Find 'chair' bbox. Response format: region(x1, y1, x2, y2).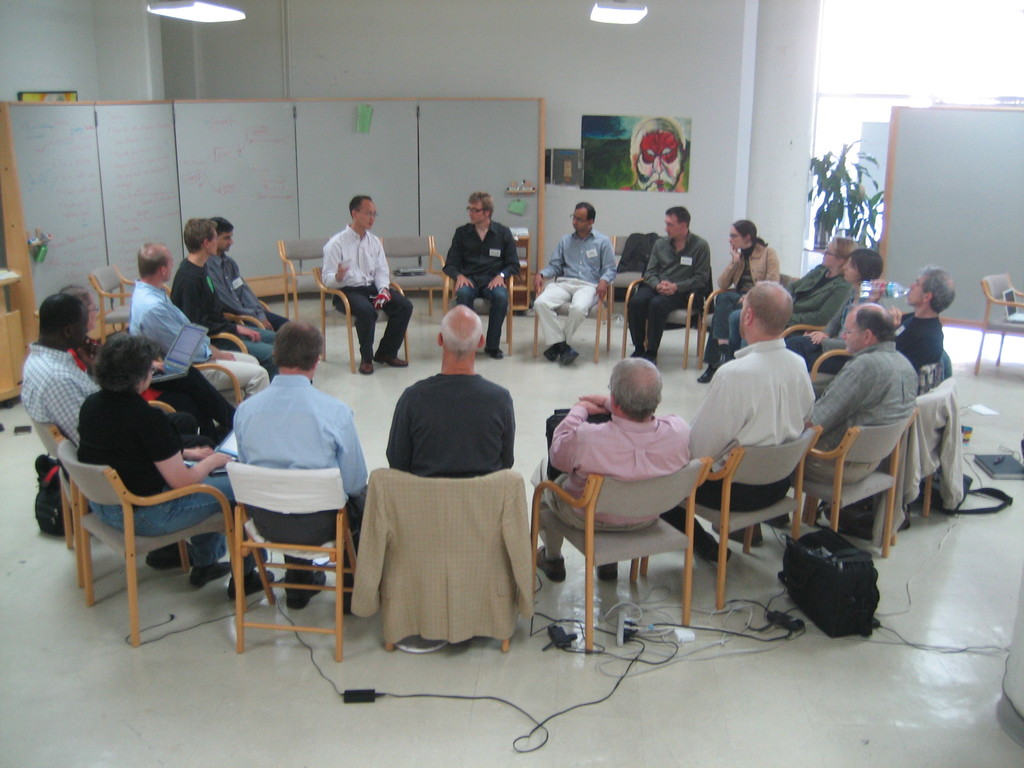
region(521, 278, 614, 362).
